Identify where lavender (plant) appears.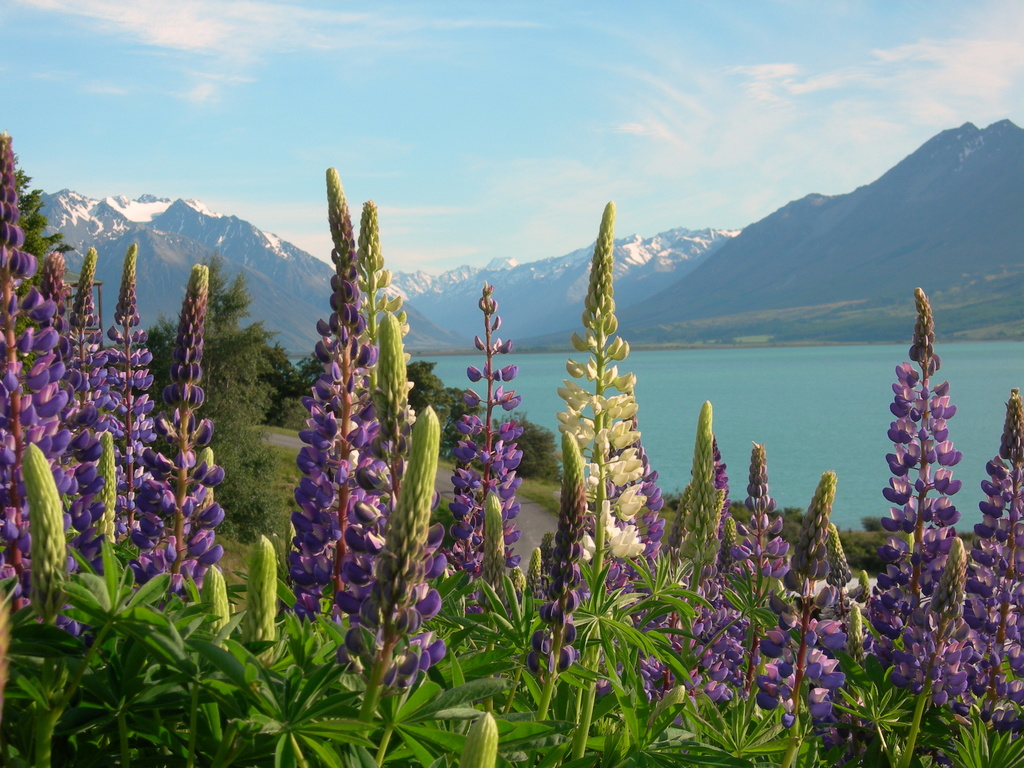
Appears at (108,253,230,643).
